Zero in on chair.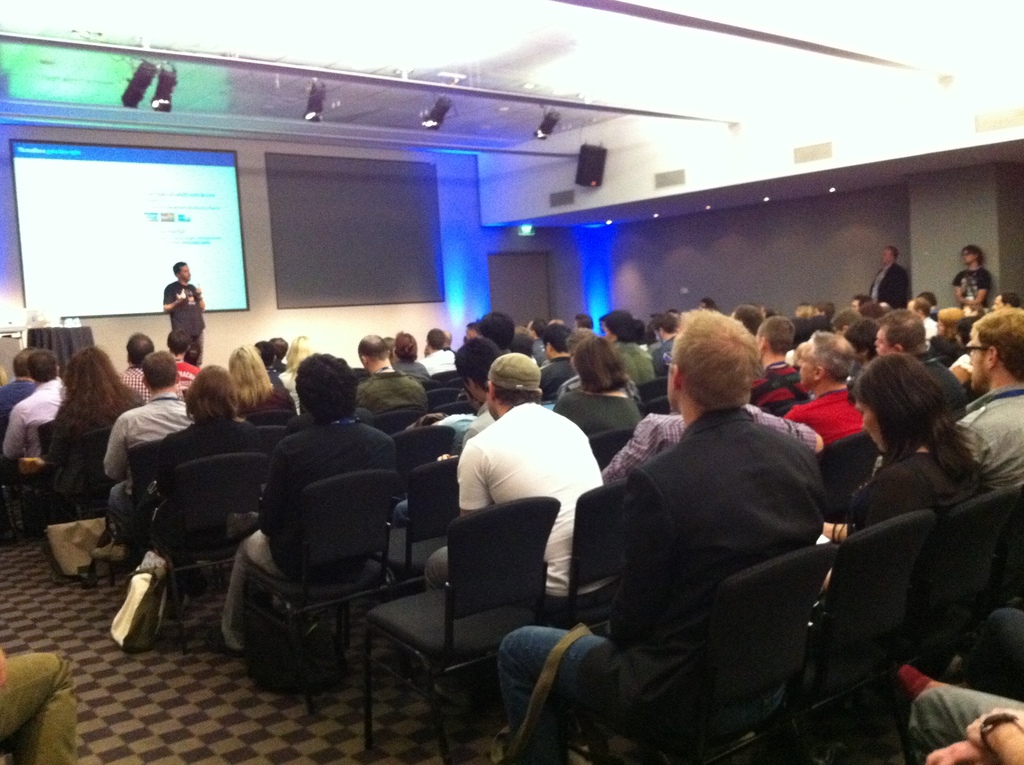
Zeroed in: <bbox>764, 403, 796, 414</bbox>.
